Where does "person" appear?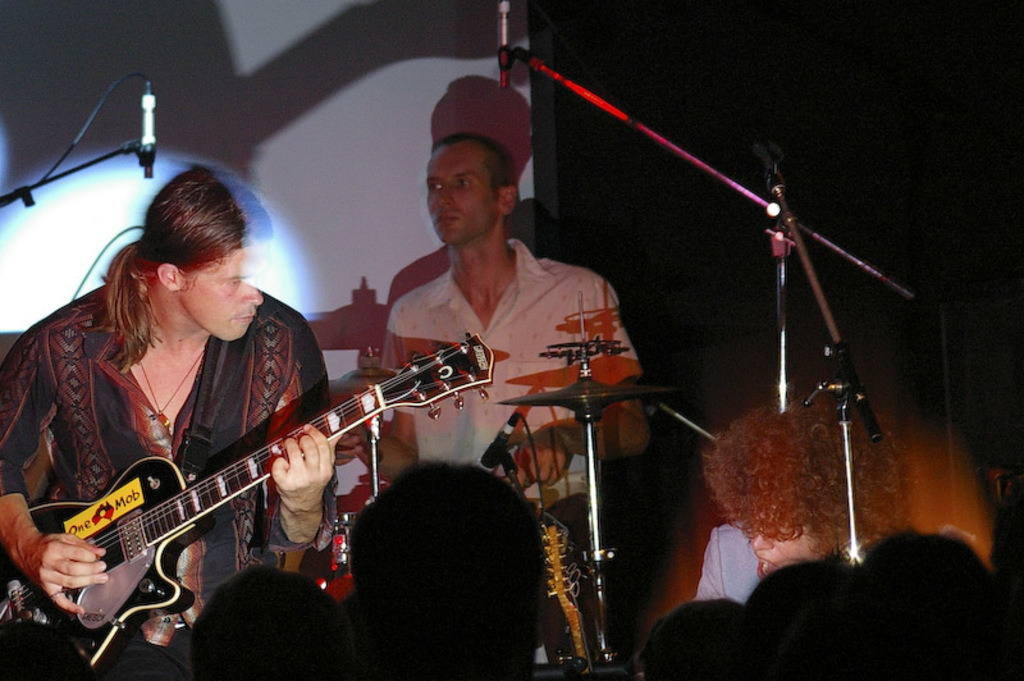
Appears at [left=351, top=463, right=547, bottom=680].
